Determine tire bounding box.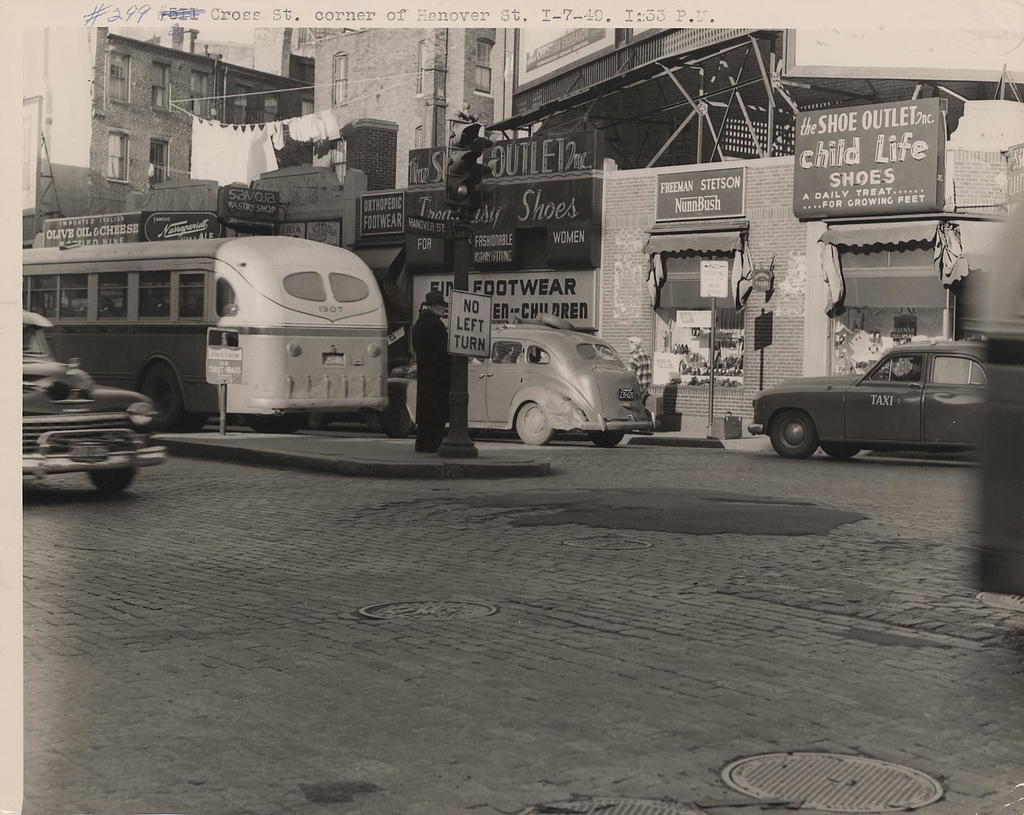
Determined: {"x1": 818, "y1": 444, "x2": 864, "y2": 455}.
